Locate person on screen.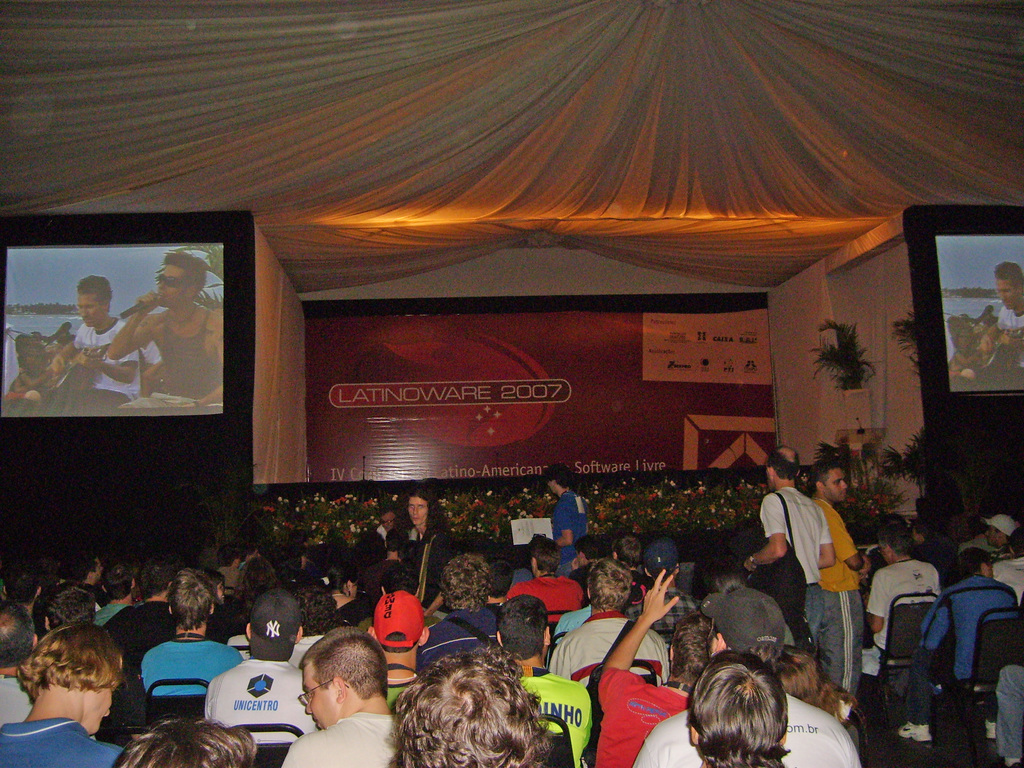
On screen at select_region(861, 527, 941, 655).
